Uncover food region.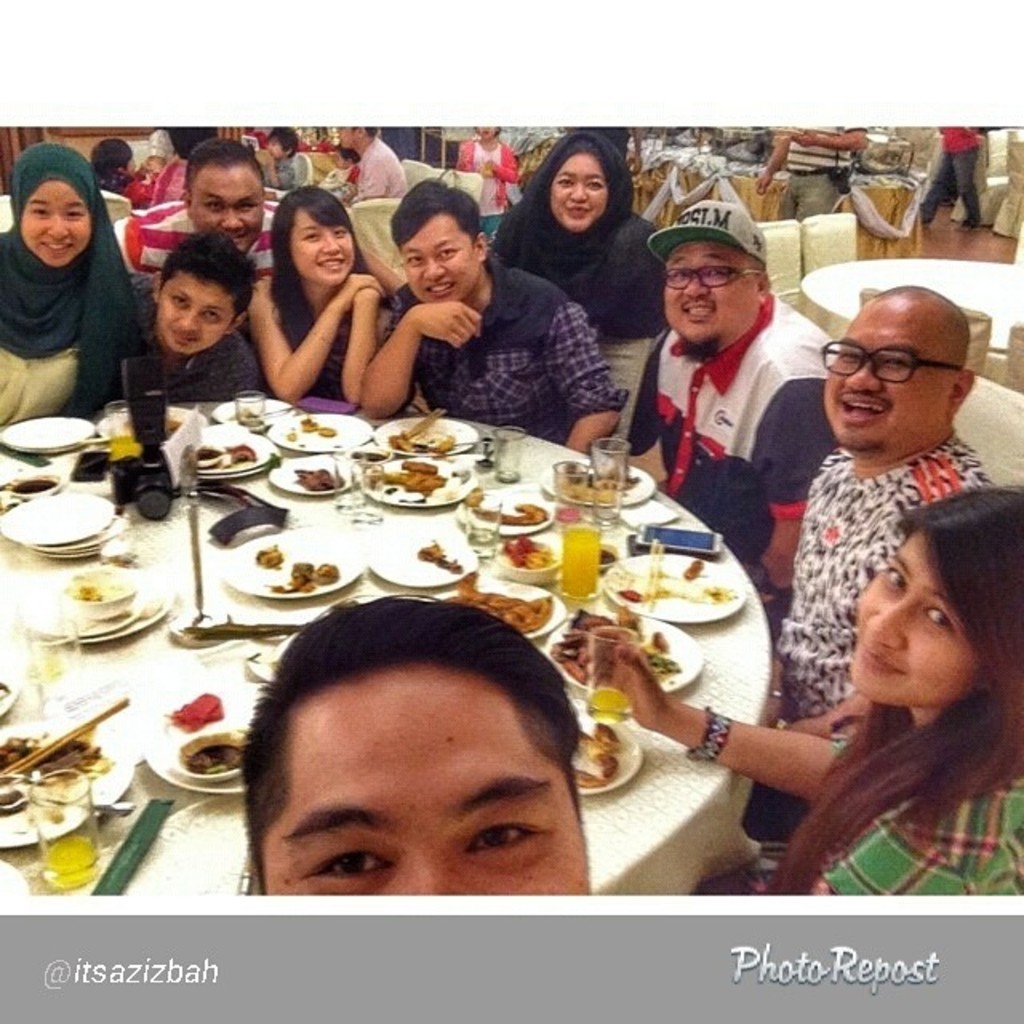
Uncovered: crop(613, 558, 733, 598).
